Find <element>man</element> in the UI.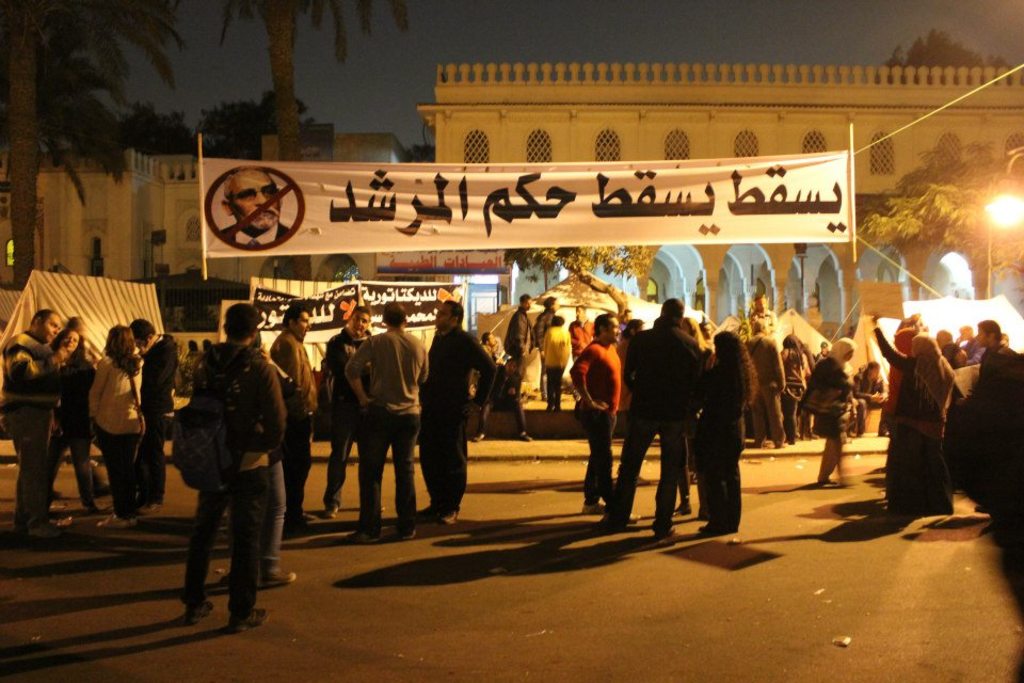
UI element at crop(419, 292, 498, 533).
